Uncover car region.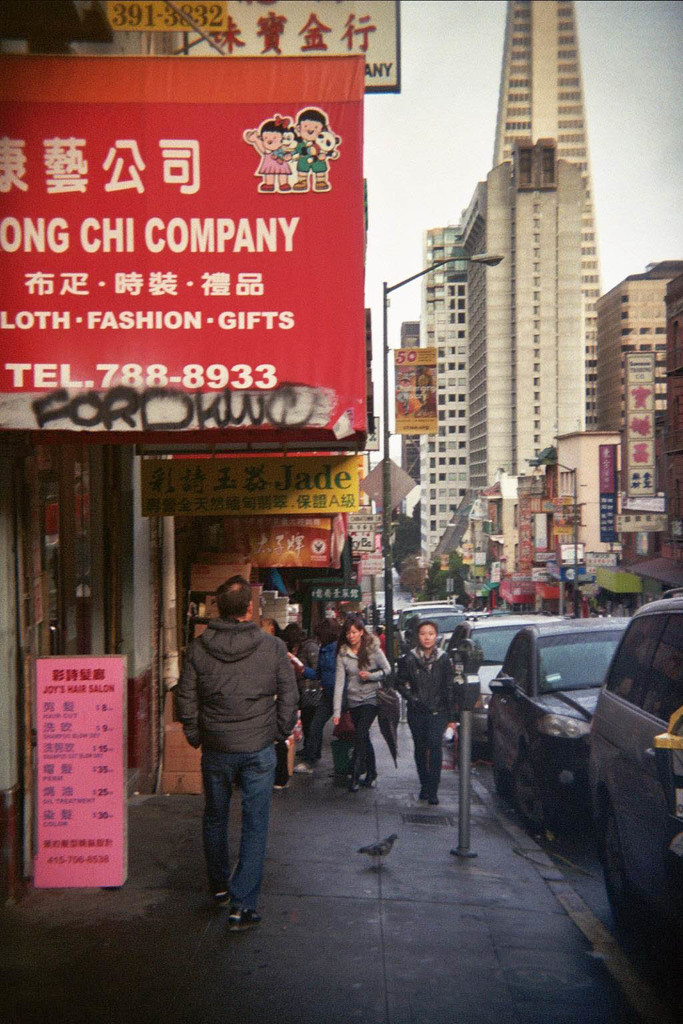
Uncovered: bbox=(402, 611, 468, 645).
